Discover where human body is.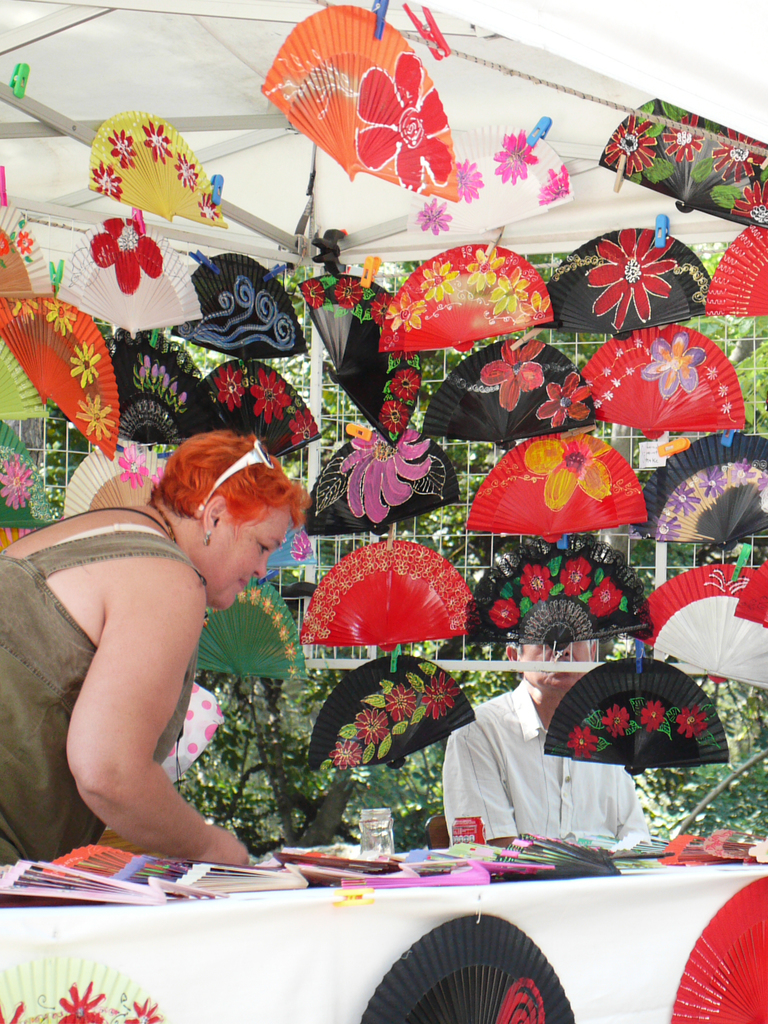
Discovered at 0, 429, 310, 861.
